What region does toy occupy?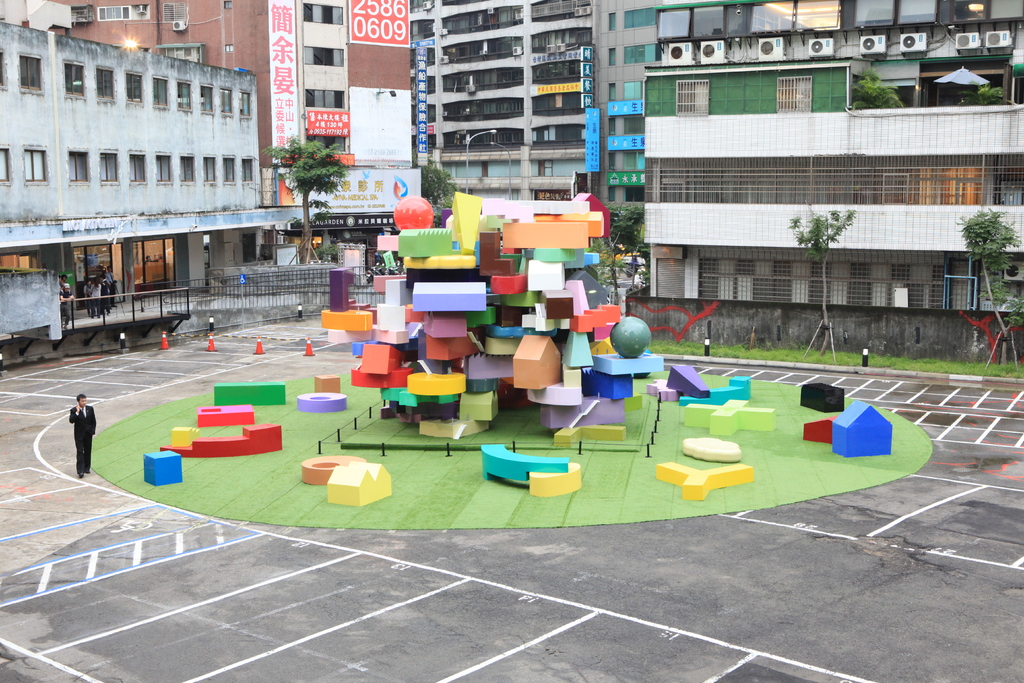
bbox=(314, 372, 341, 396).
